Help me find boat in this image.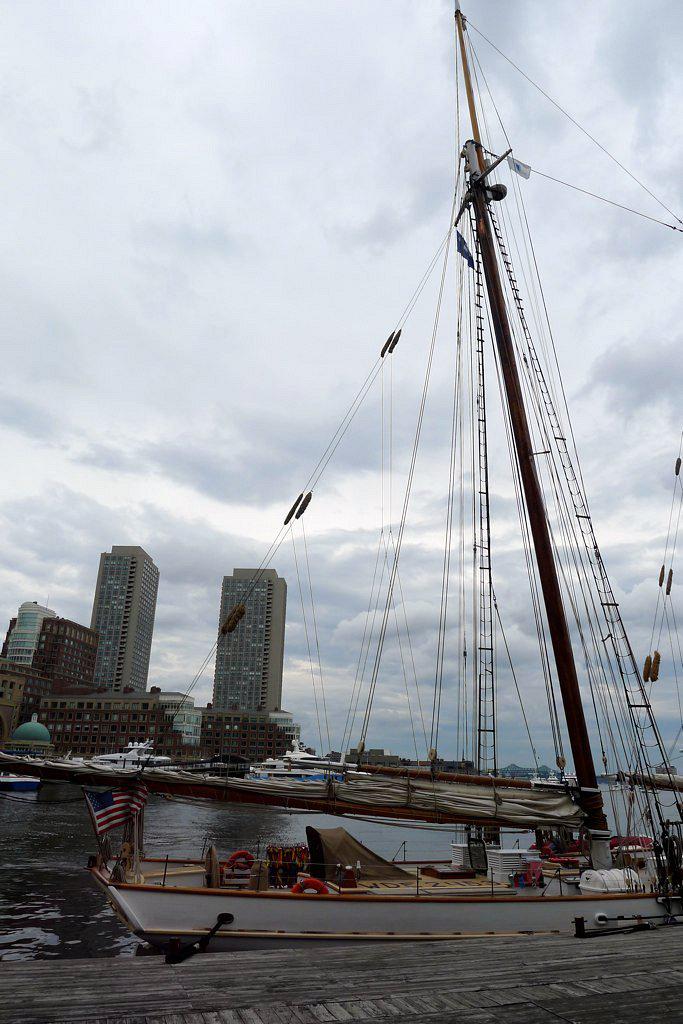
Found it: (244,737,359,790).
